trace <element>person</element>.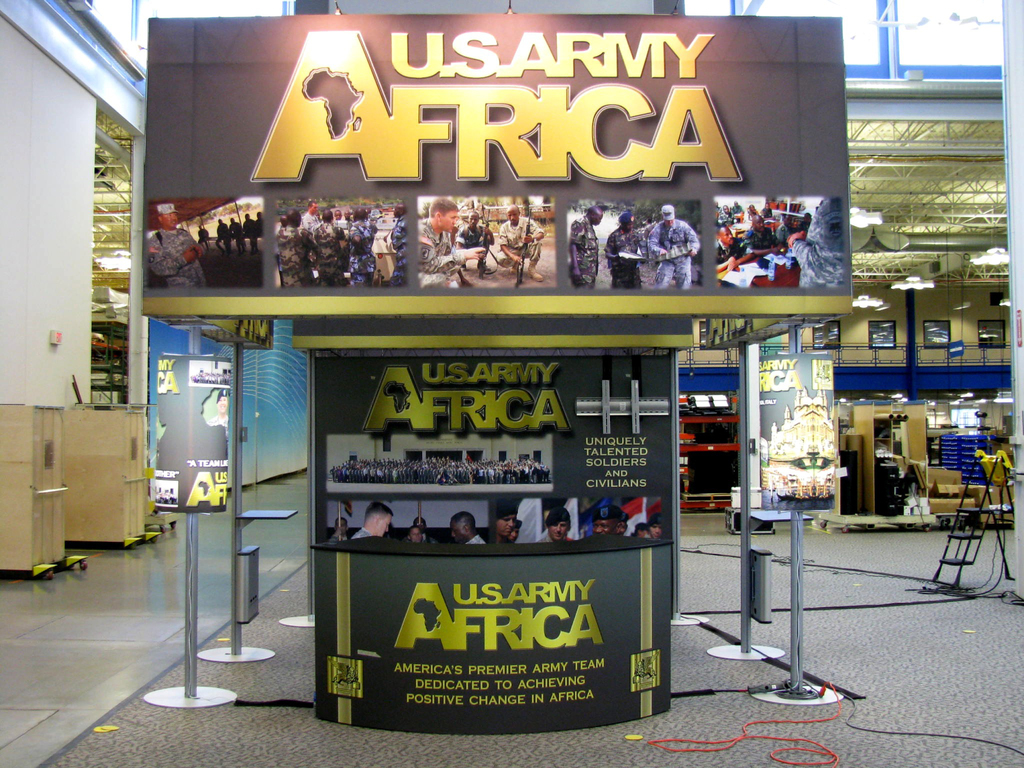
Traced to bbox(352, 500, 393, 535).
